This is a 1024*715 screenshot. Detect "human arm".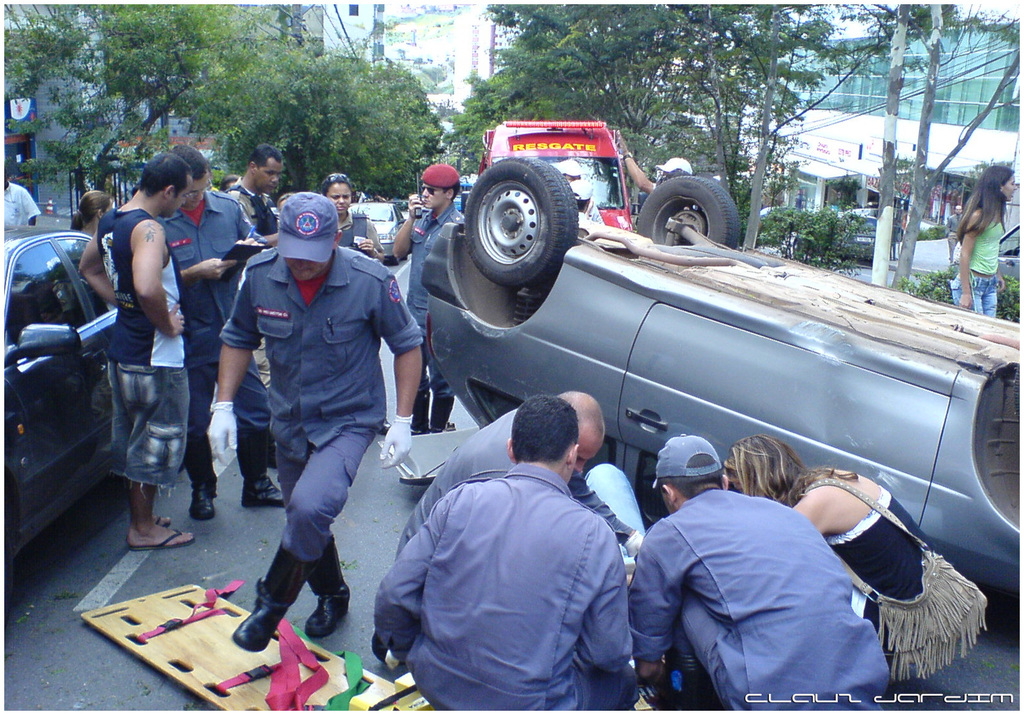
locate(234, 207, 265, 256).
